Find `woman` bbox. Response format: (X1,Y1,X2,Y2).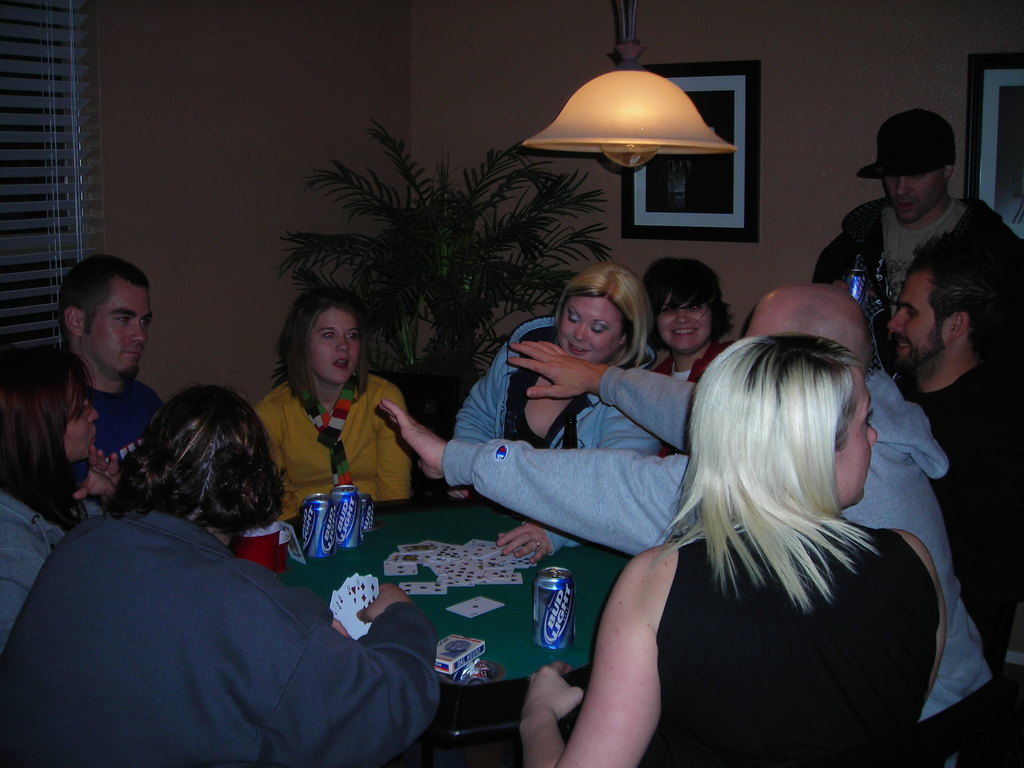
(0,385,439,767).
